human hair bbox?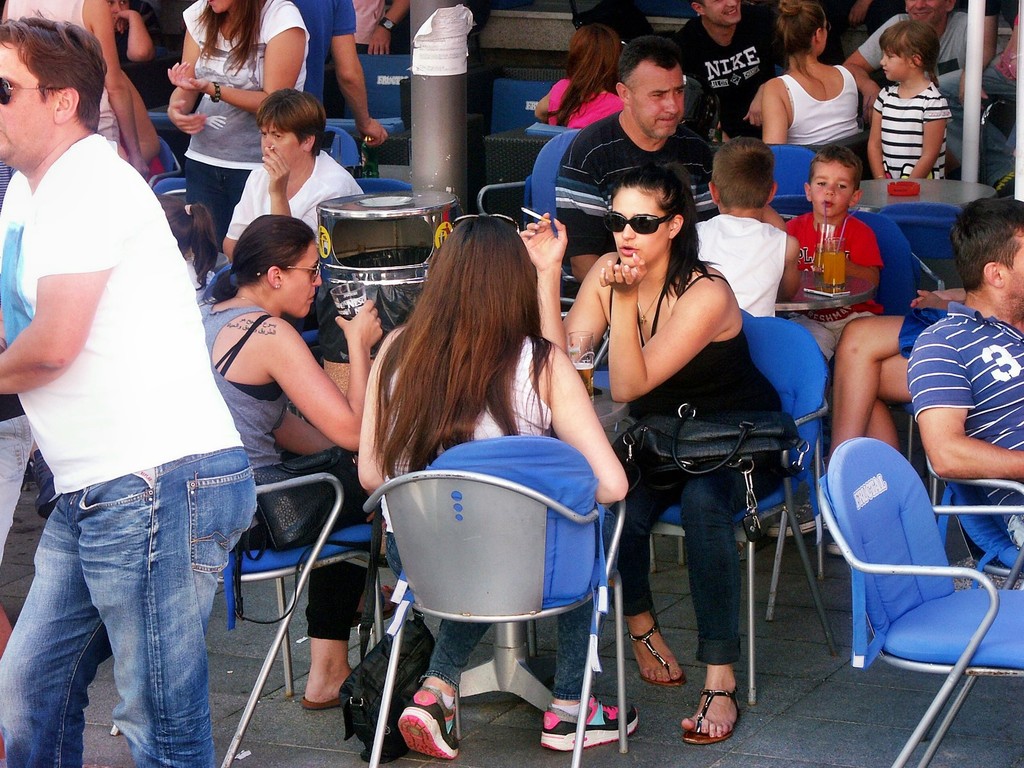
[x1=0, y1=6, x2=108, y2=127]
